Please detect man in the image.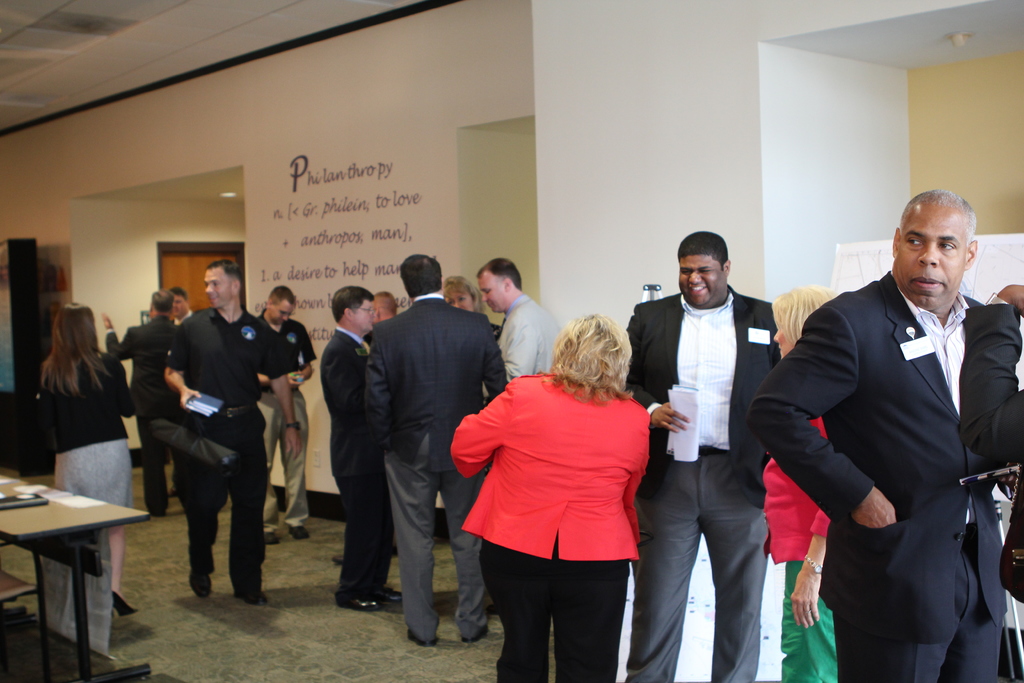
crop(156, 257, 294, 605).
